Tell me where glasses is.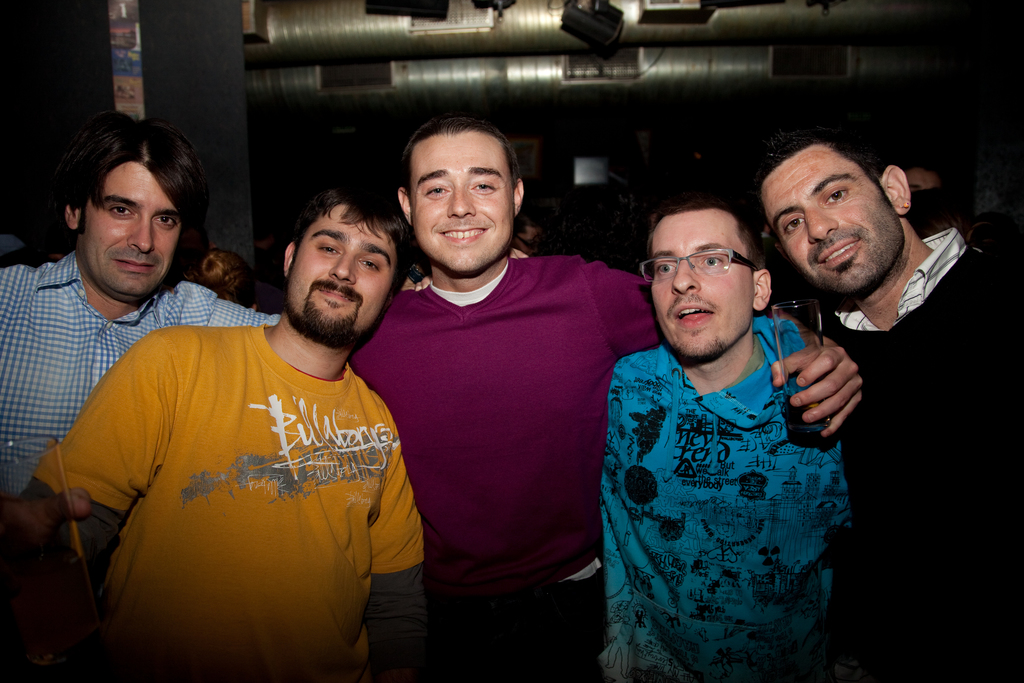
glasses is at (x1=639, y1=245, x2=768, y2=288).
